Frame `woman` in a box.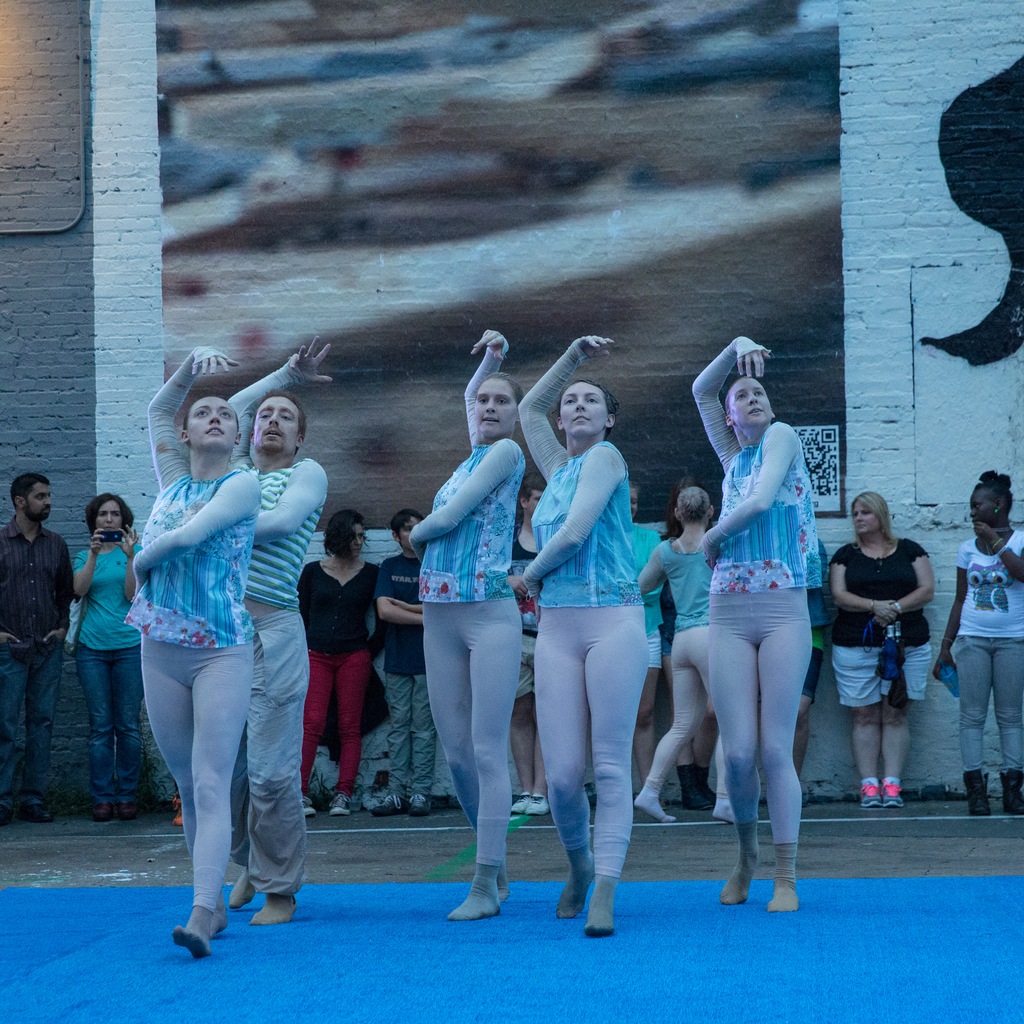
(x1=821, y1=488, x2=935, y2=808).
